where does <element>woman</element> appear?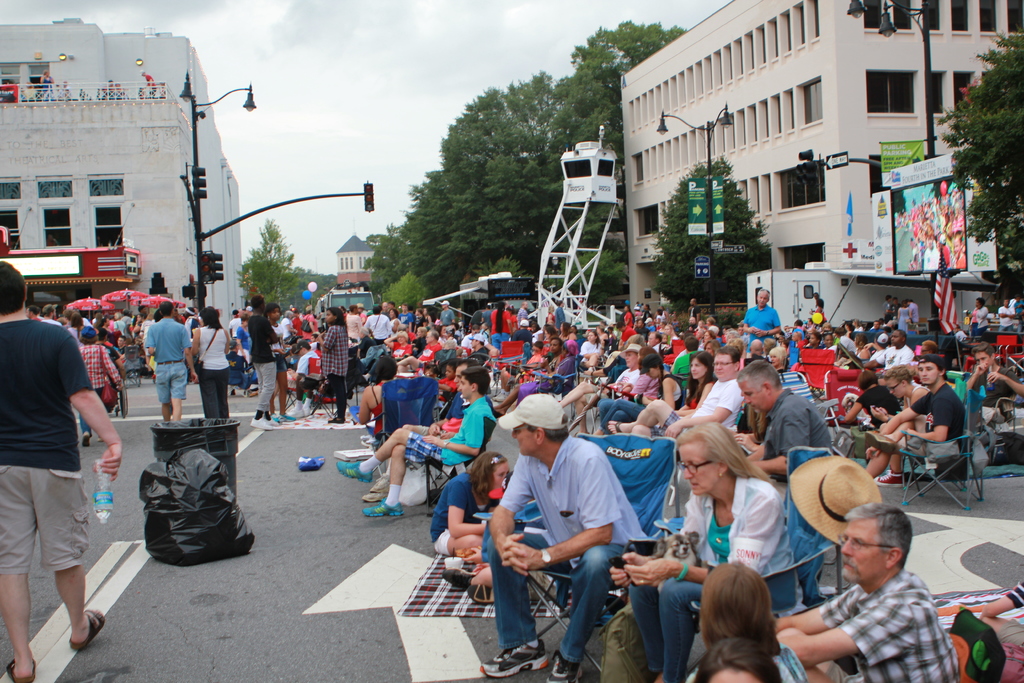
Appears at [left=619, top=304, right=636, bottom=327].
